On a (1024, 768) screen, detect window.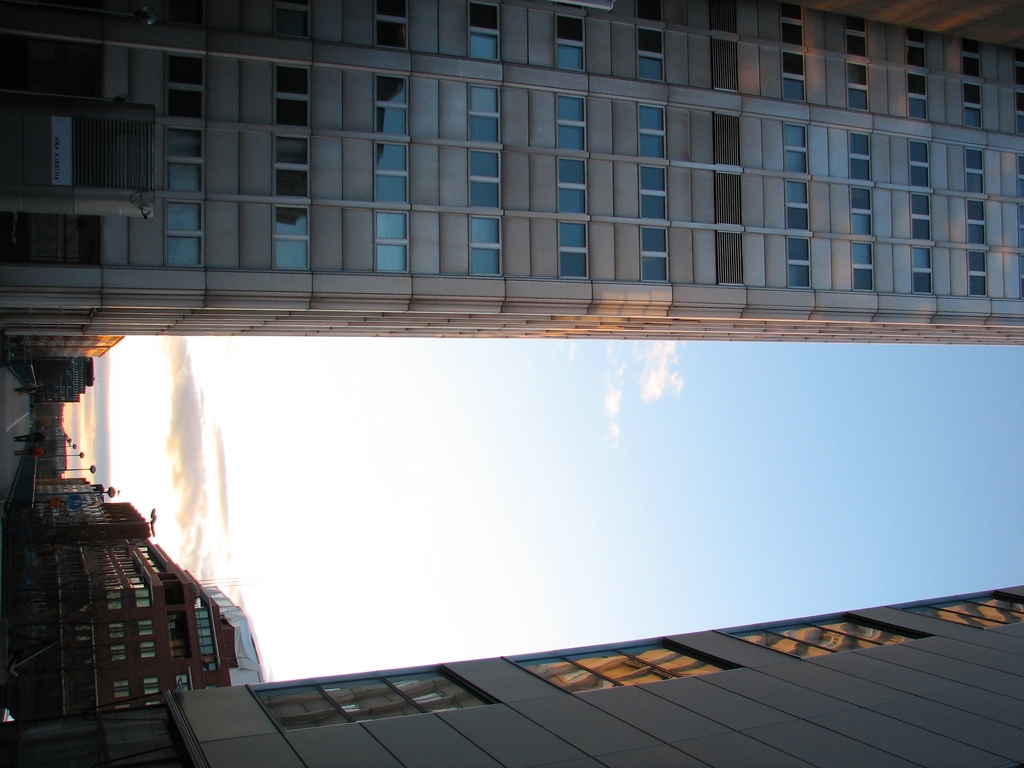
box=[960, 82, 985, 129].
